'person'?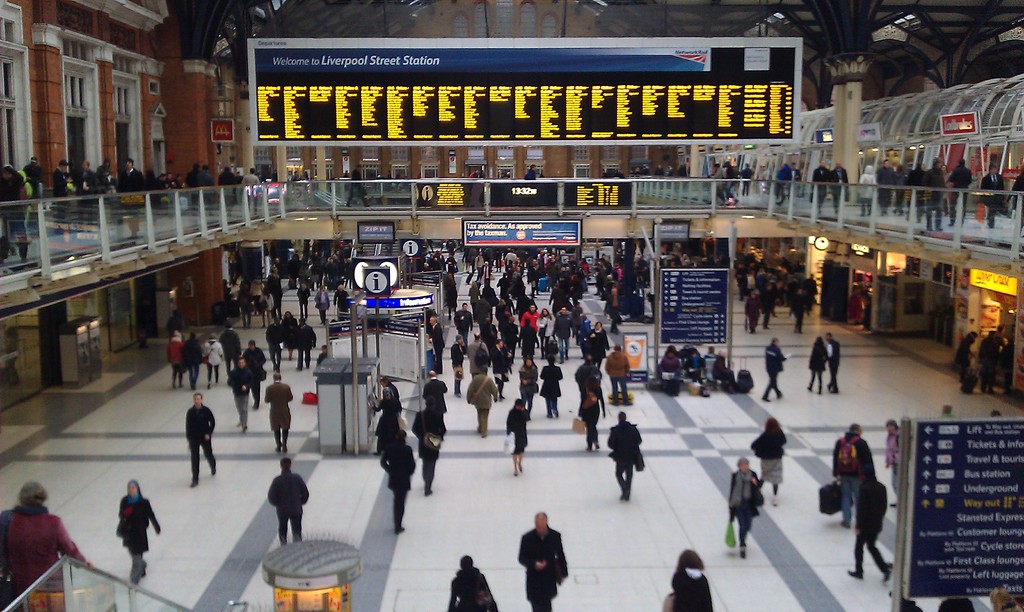
<region>186, 391, 215, 481</region>
